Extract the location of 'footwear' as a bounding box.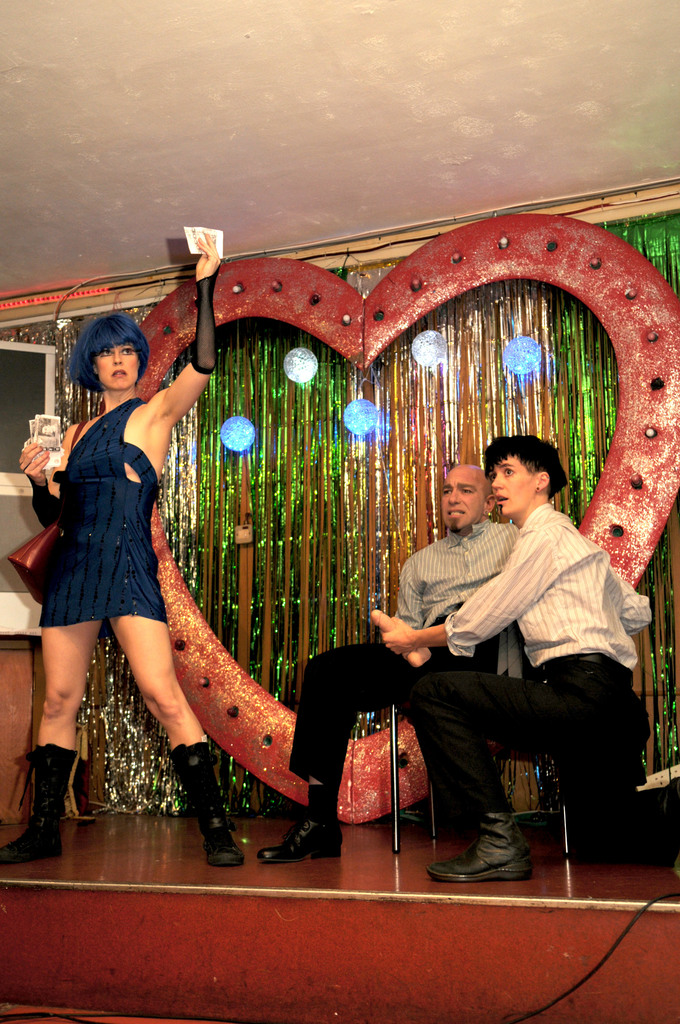
<bbox>450, 820, 545, 891</bbox>.
